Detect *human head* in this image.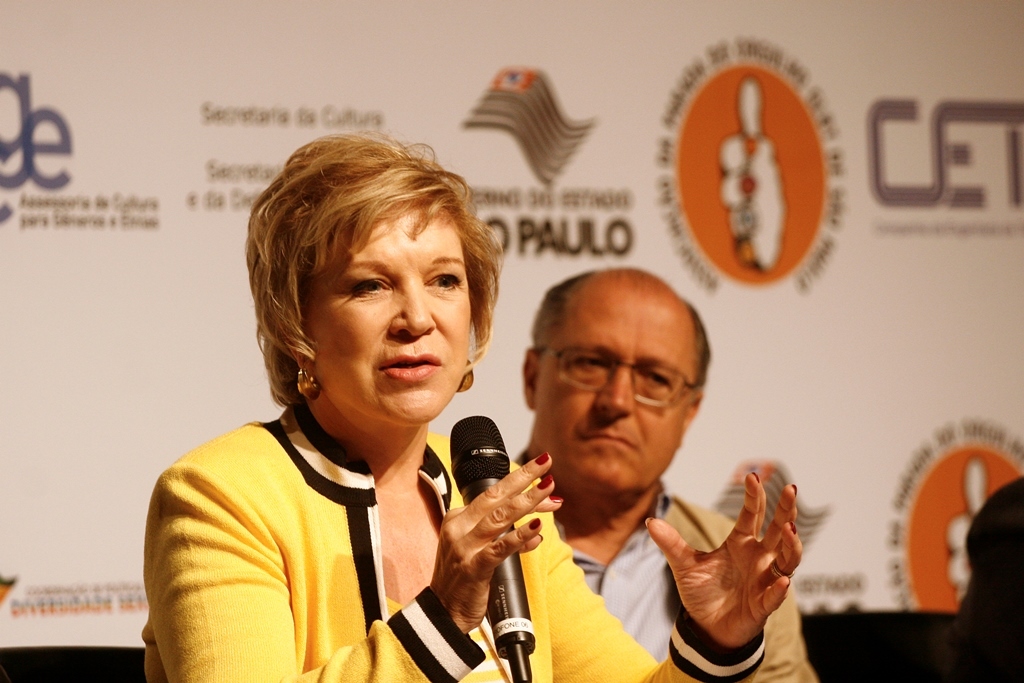
Detection: BBox(525, 268, 712, 506).
